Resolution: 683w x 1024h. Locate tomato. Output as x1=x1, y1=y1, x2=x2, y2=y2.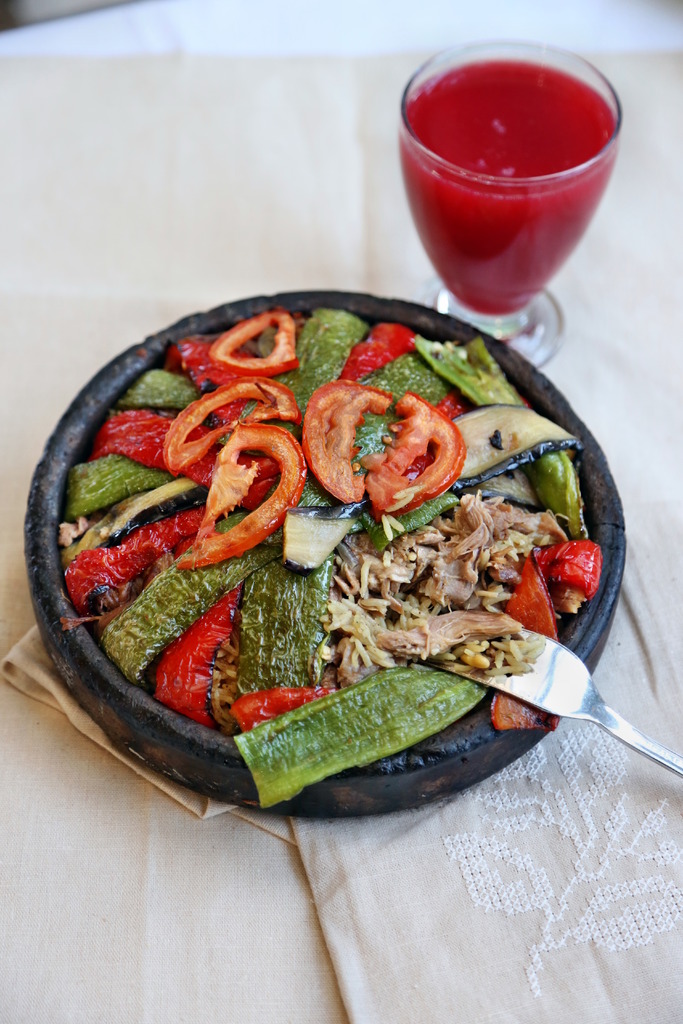
x1=315, y1=383, x2=472, y2=515.
